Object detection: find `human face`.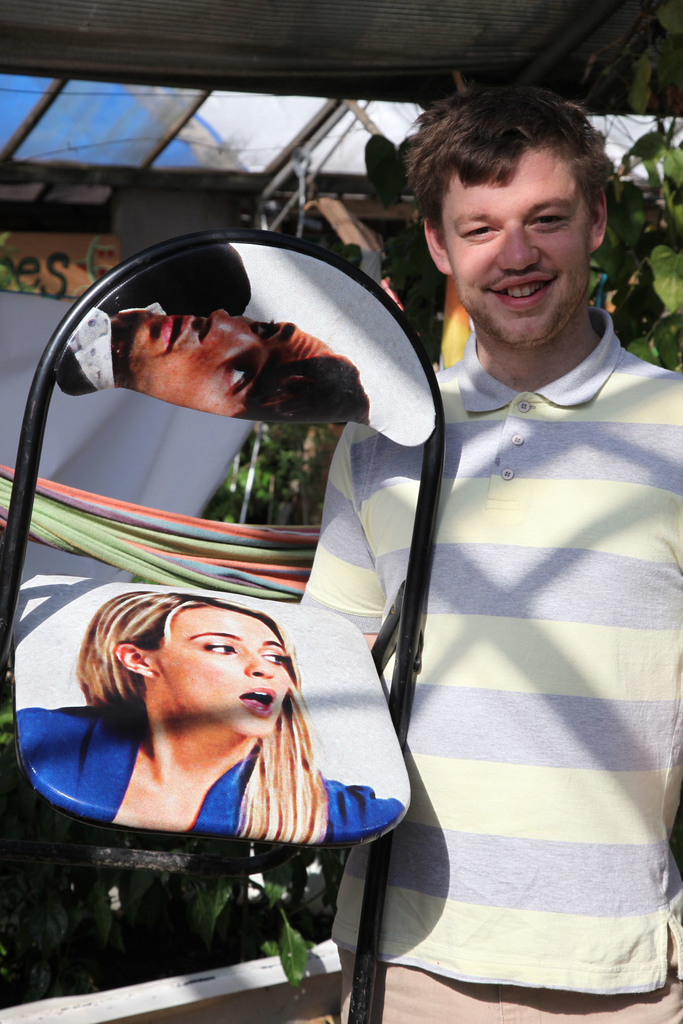
detection(179, 619, 288, 741).
